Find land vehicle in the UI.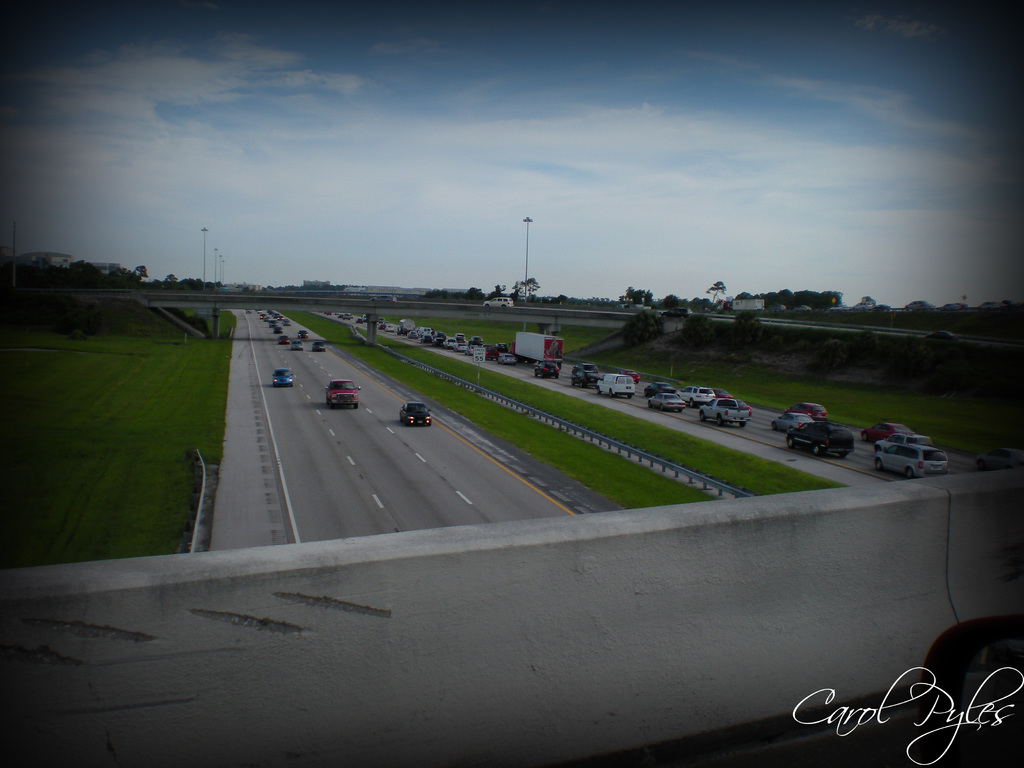
UI element at 594, 370, 636, 400.
